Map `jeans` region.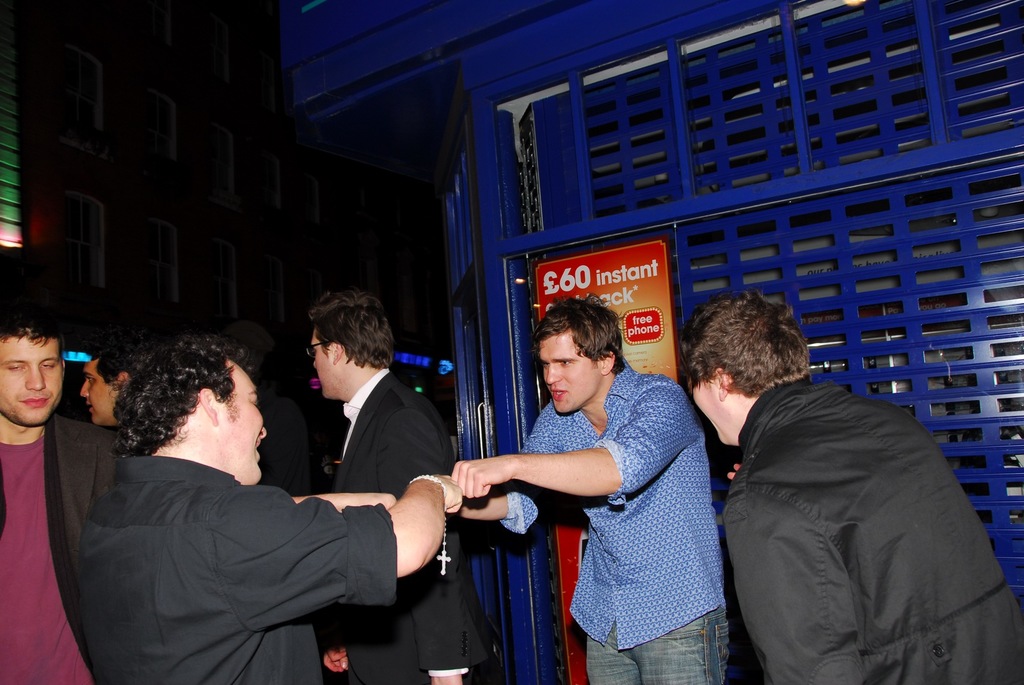
Mapped to 584,604,725,684.
